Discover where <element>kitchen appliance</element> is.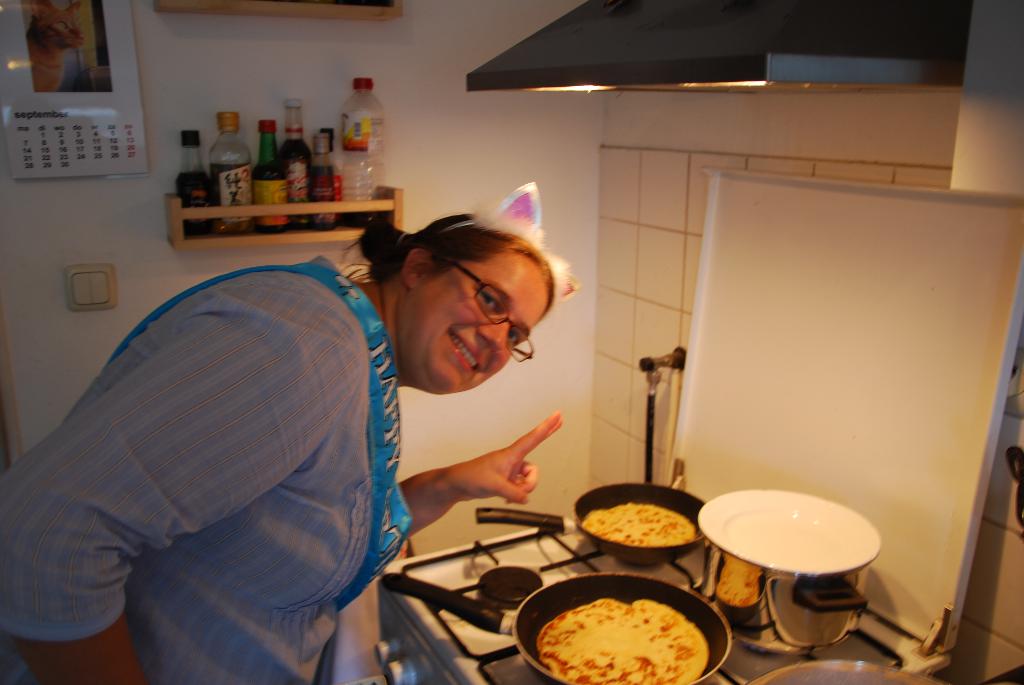
Discovered at 378, 573, 724, 684.
